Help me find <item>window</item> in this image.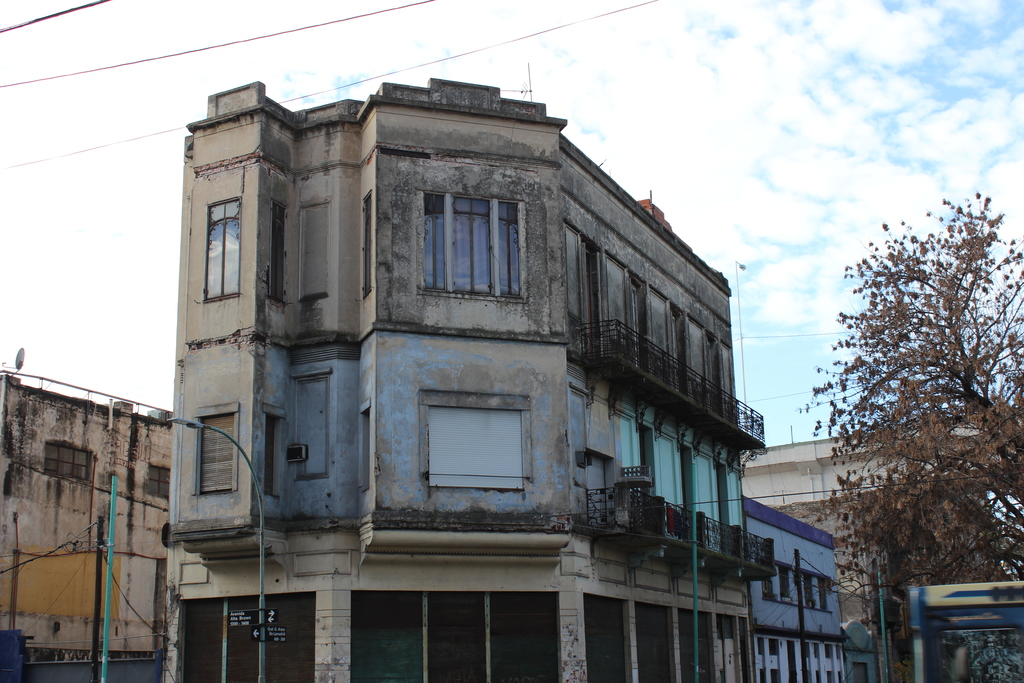
Found it: <region>361, 189, 372, 297</region>.
